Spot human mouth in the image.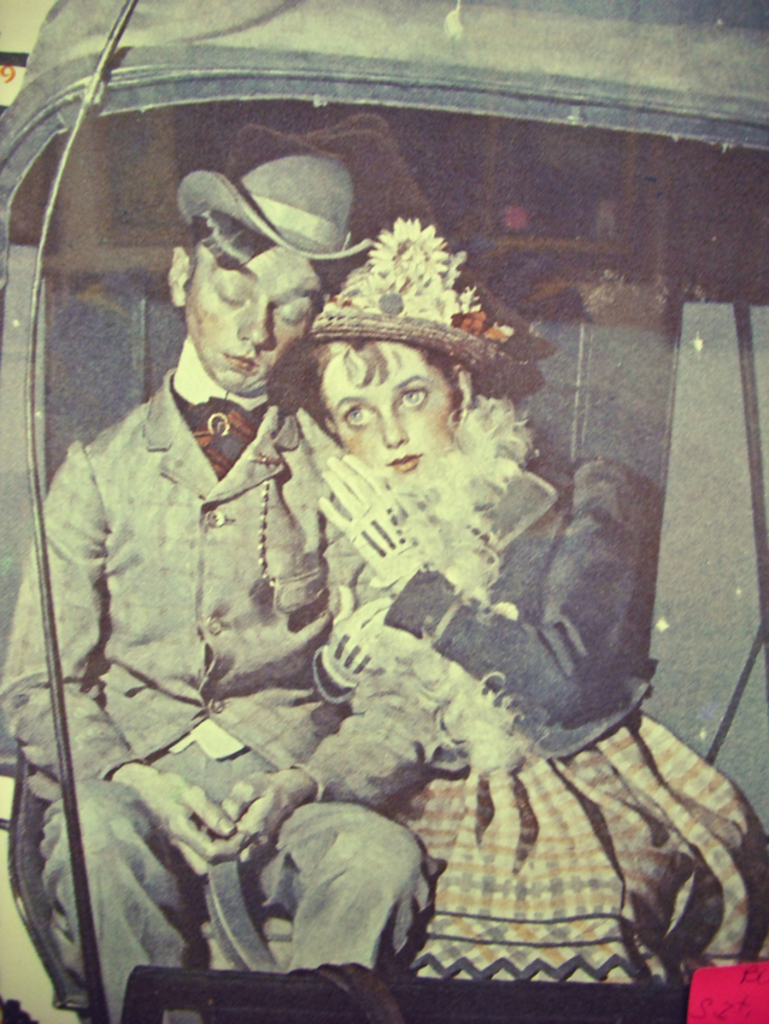
human mouth found at x1=227, y1=347, x2=262, y2=376.
